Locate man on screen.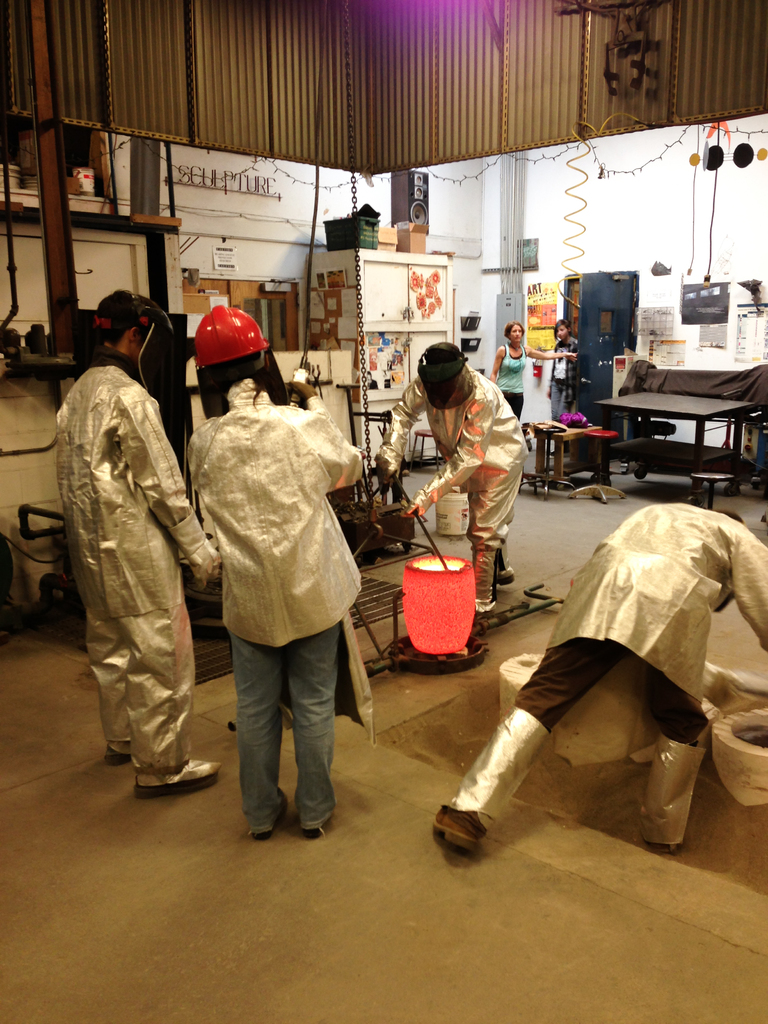
On screen at (left=182, top=348, right=383, bottom=852).
